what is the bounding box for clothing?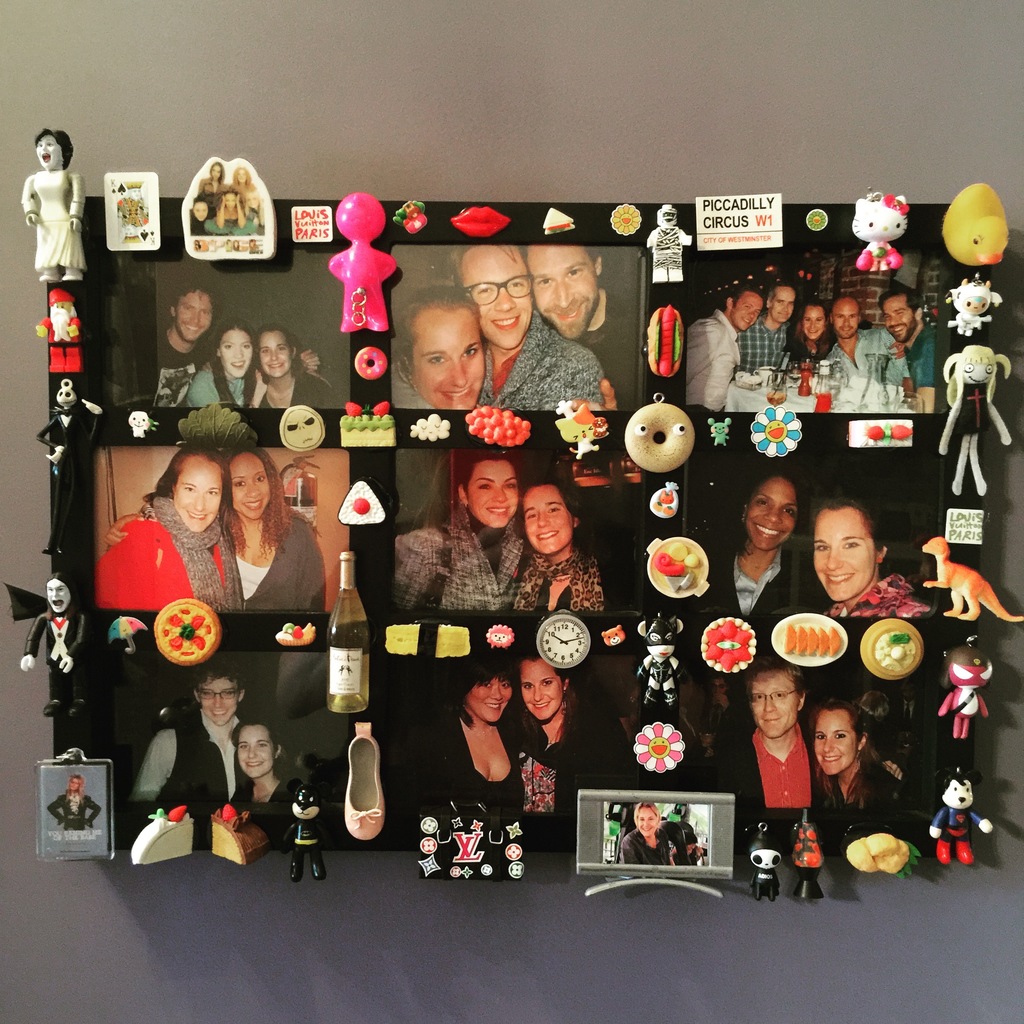
158:333:207:408.
